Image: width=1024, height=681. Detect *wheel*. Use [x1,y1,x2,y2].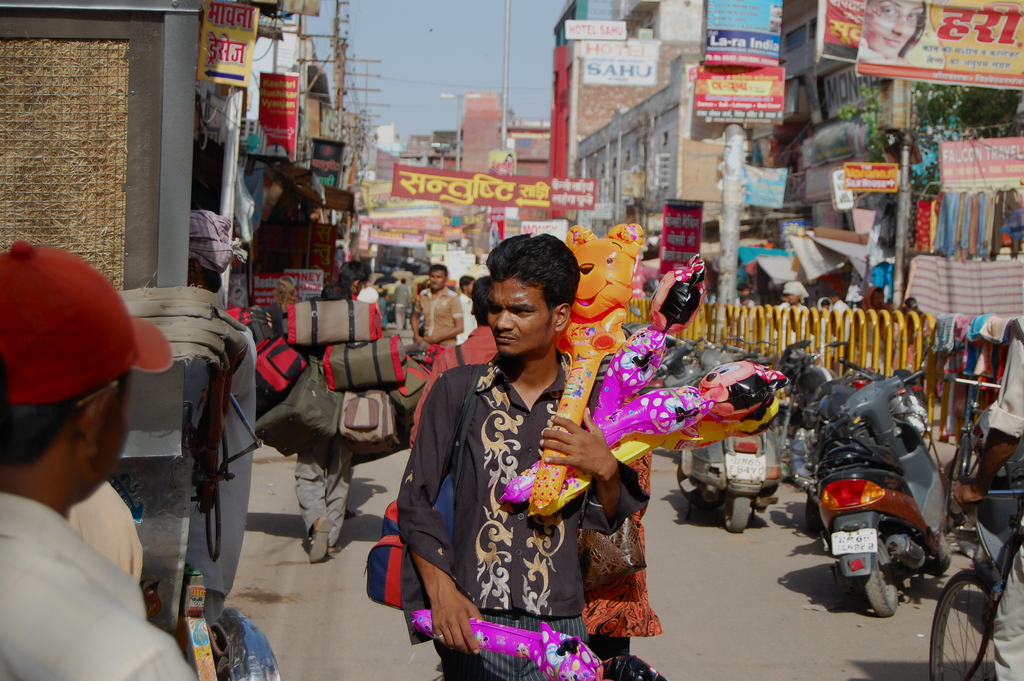
[862,532,905,618].
